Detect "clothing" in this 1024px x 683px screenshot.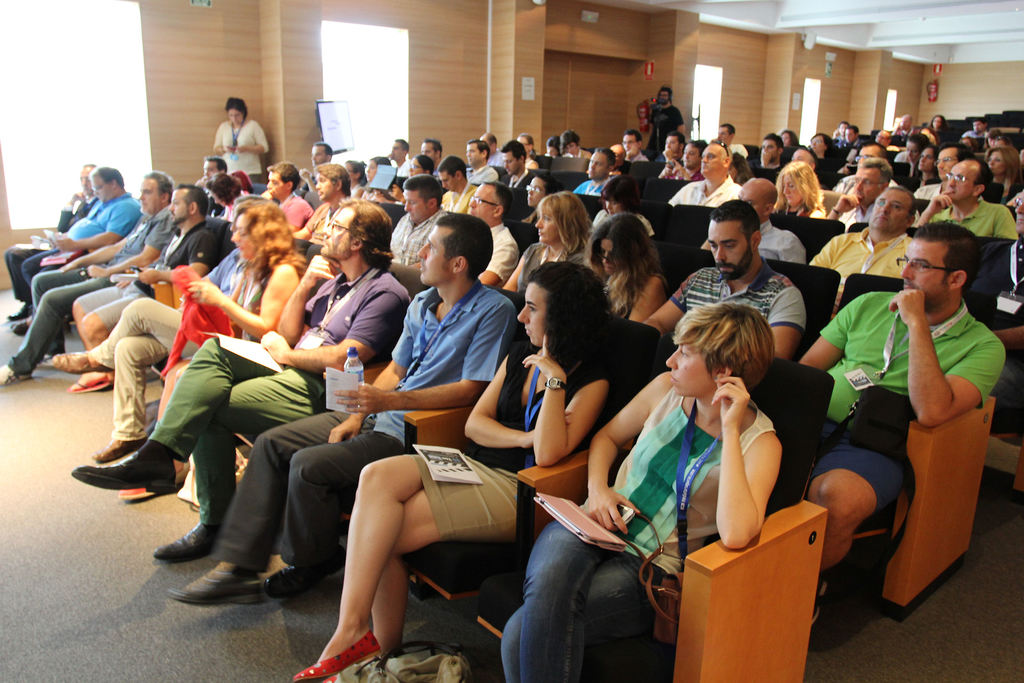
Detection: [628,150,648,162].
